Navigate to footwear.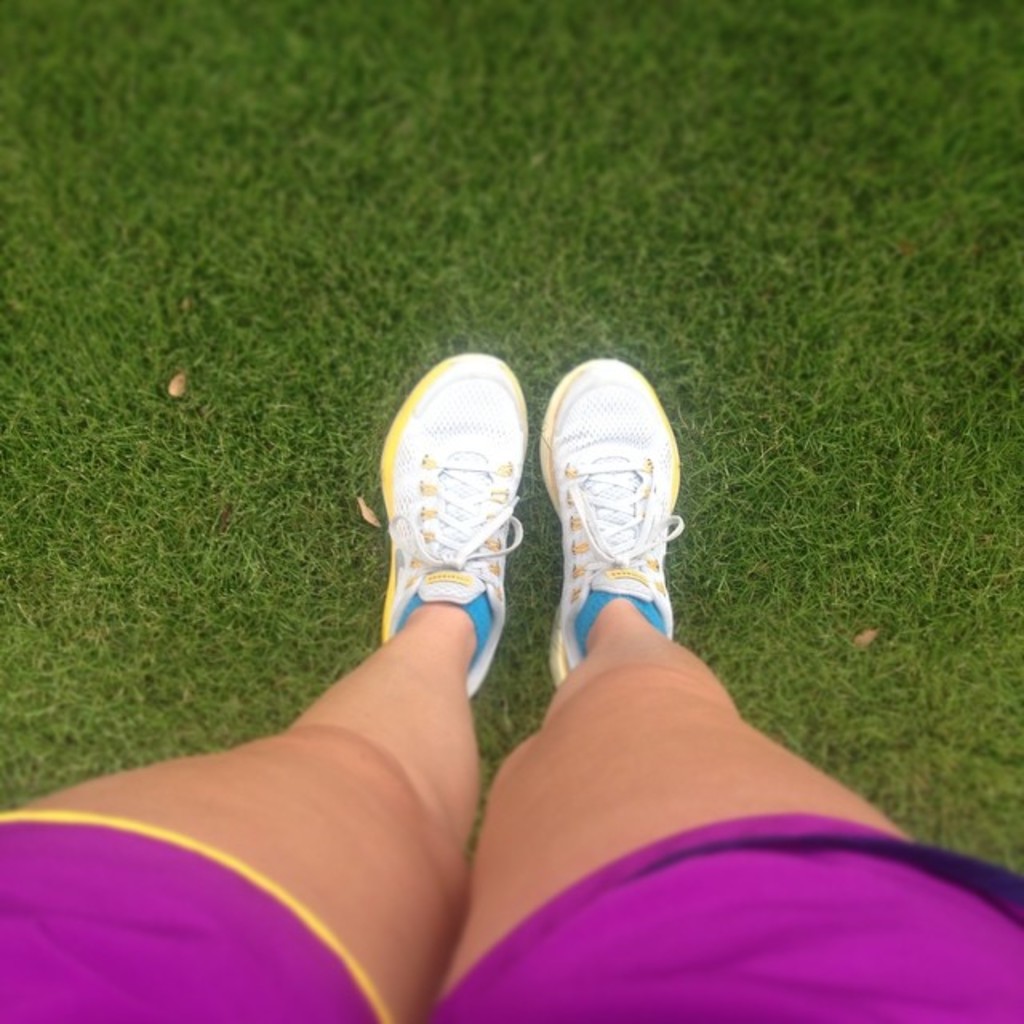
Navigation target: [left=534, top=363, right=690, bottom=686].
